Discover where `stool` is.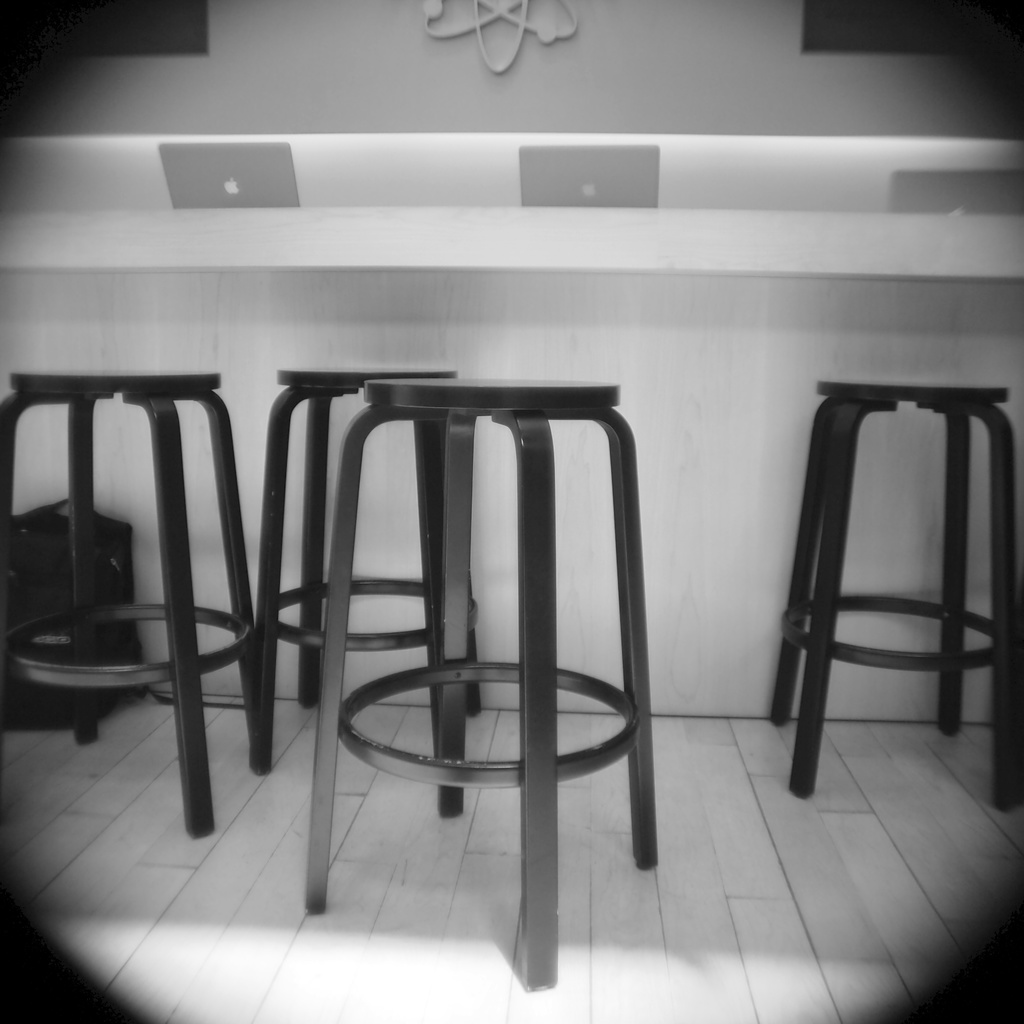
Discovered at rect(769, 376, 1020, 793).
